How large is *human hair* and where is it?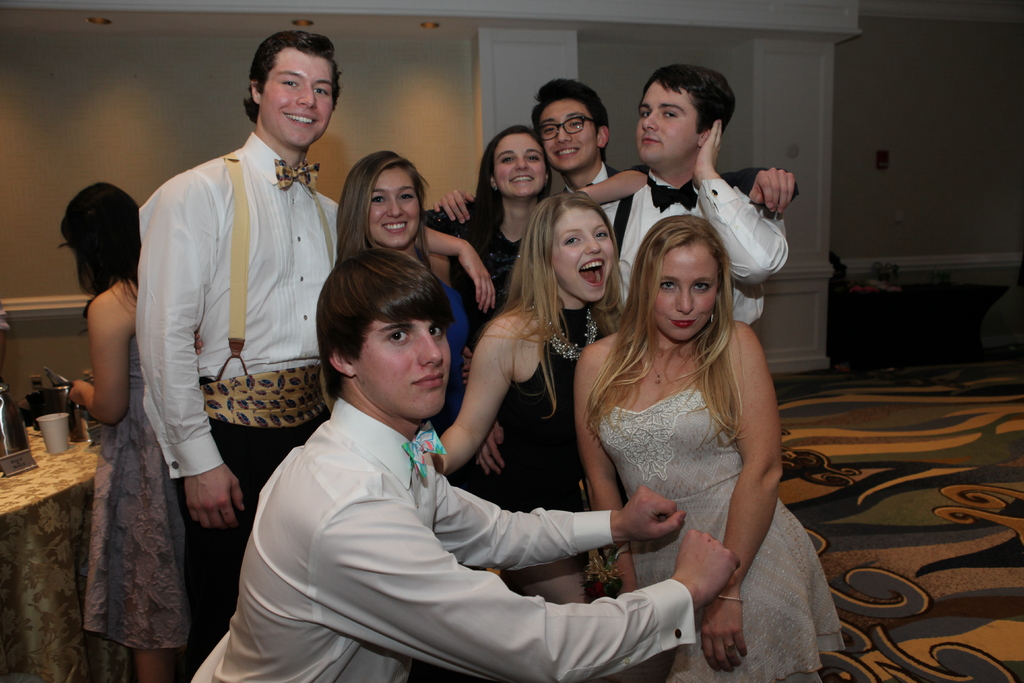
Bounding box: bbox=(612, 209, 755, 446).
